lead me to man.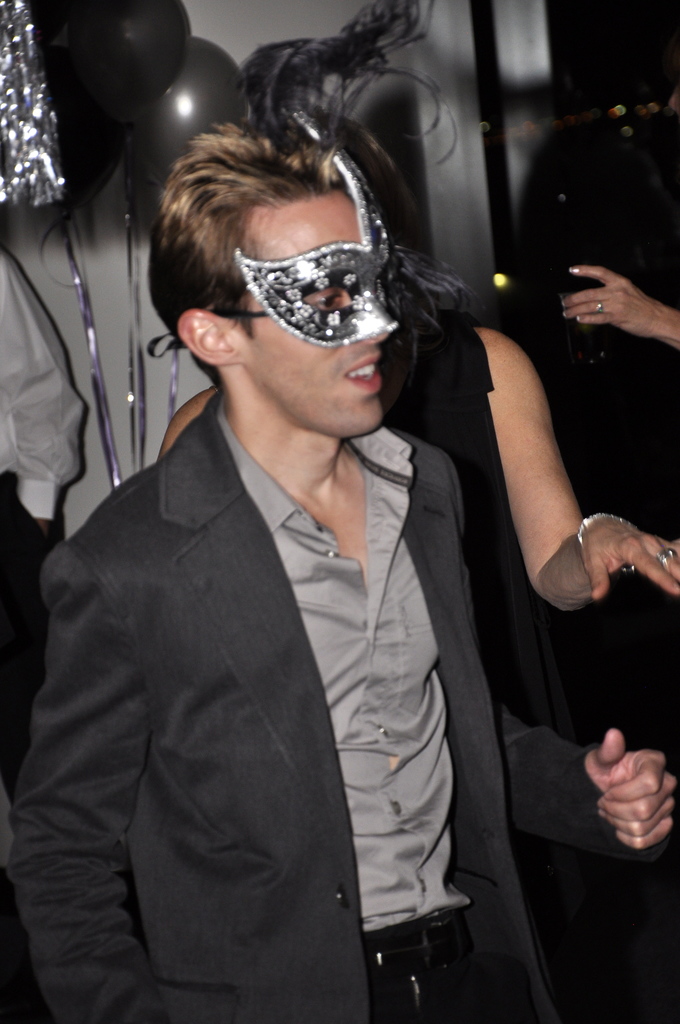
Lead to {"x1": 29, "y1": 96, "x2": 560, "y2": 1018}.
